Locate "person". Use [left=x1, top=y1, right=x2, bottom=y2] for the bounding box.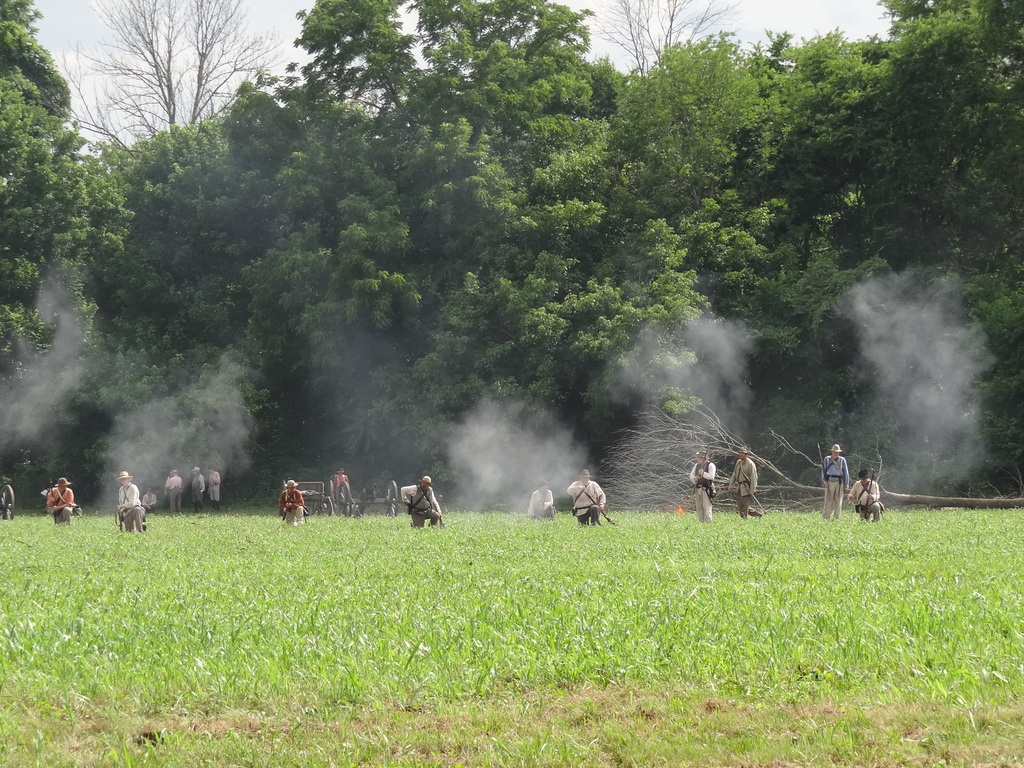
[left=689, top=451, right=711, bottom=522].
